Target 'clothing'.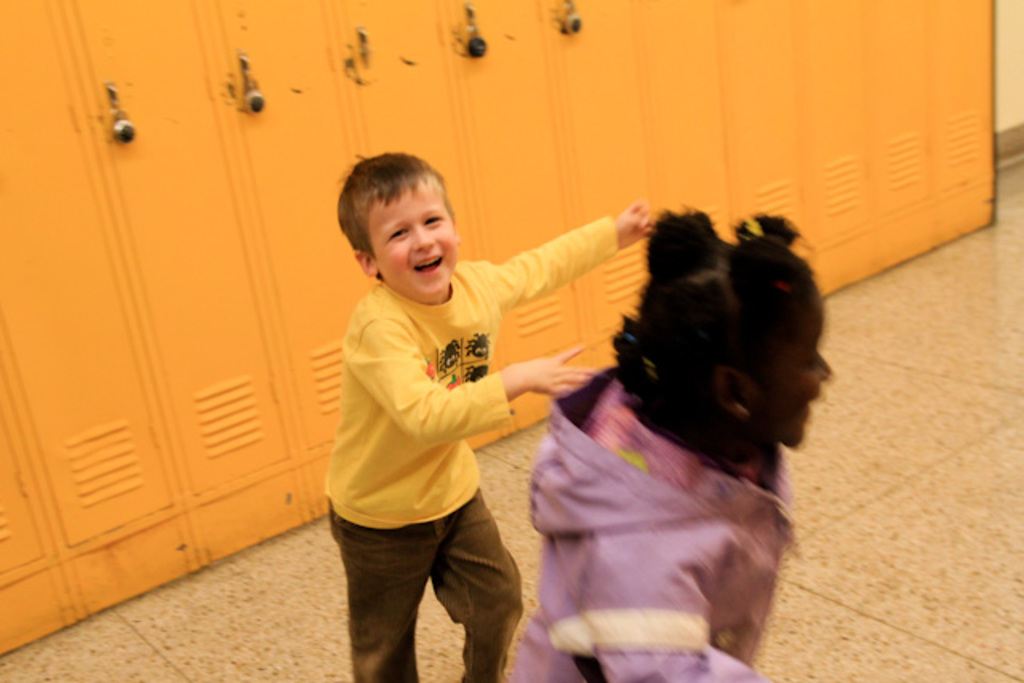
Target region: 506/360/803/681.
